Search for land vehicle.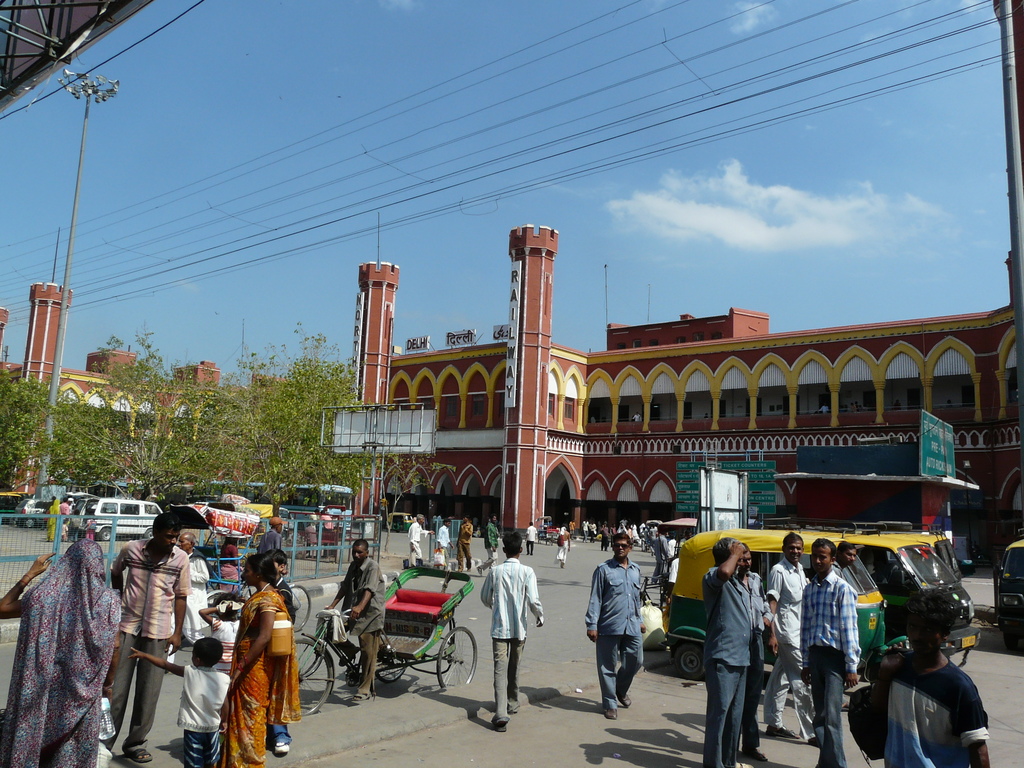
Found at bbox(657, 525, 914, 674).
